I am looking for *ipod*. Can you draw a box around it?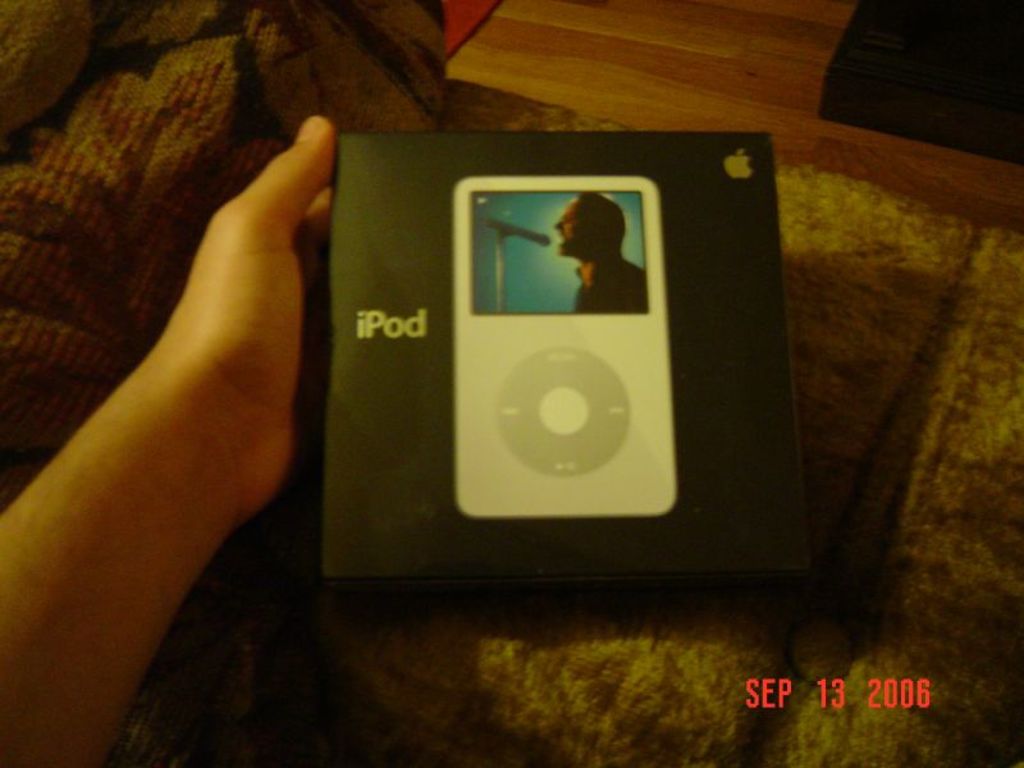
Sure, the bounding box is [left=456, top=172, right=663, bottom=520].
